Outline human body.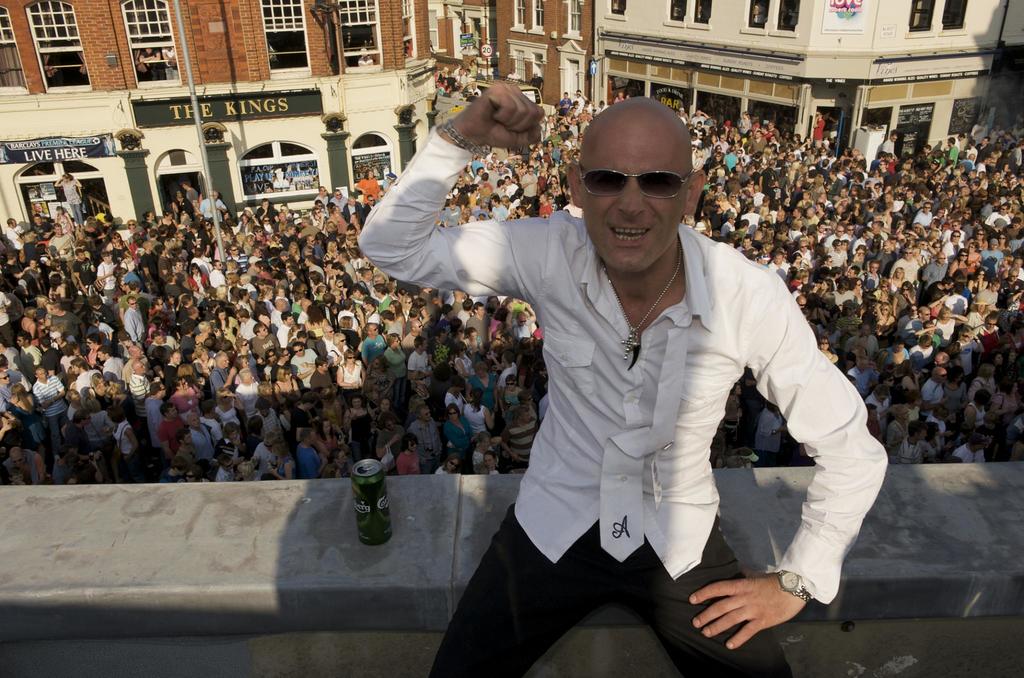
Outline: x1=922 y1=221 x2=940 y2=235.
